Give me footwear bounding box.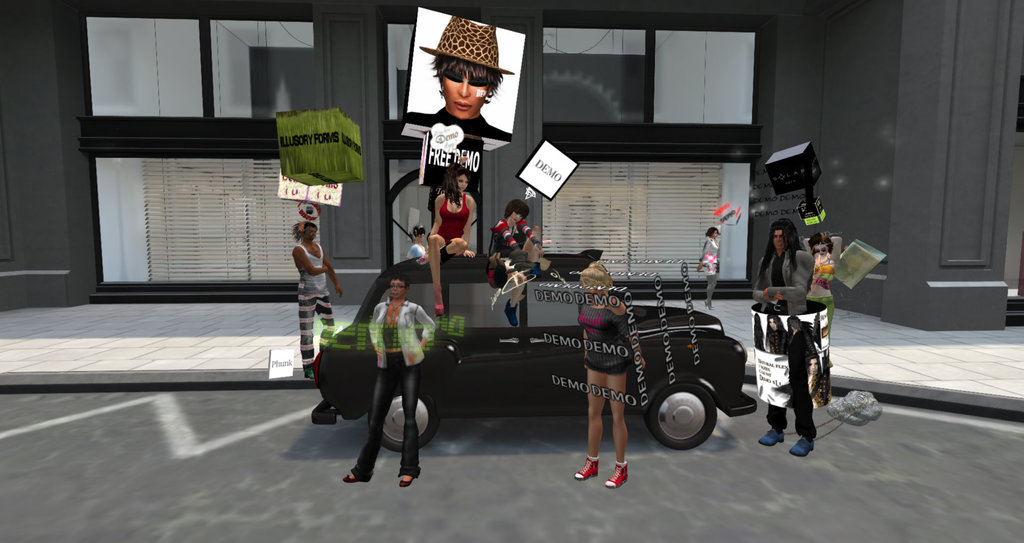
BBox(529, 264, 542, 275).
